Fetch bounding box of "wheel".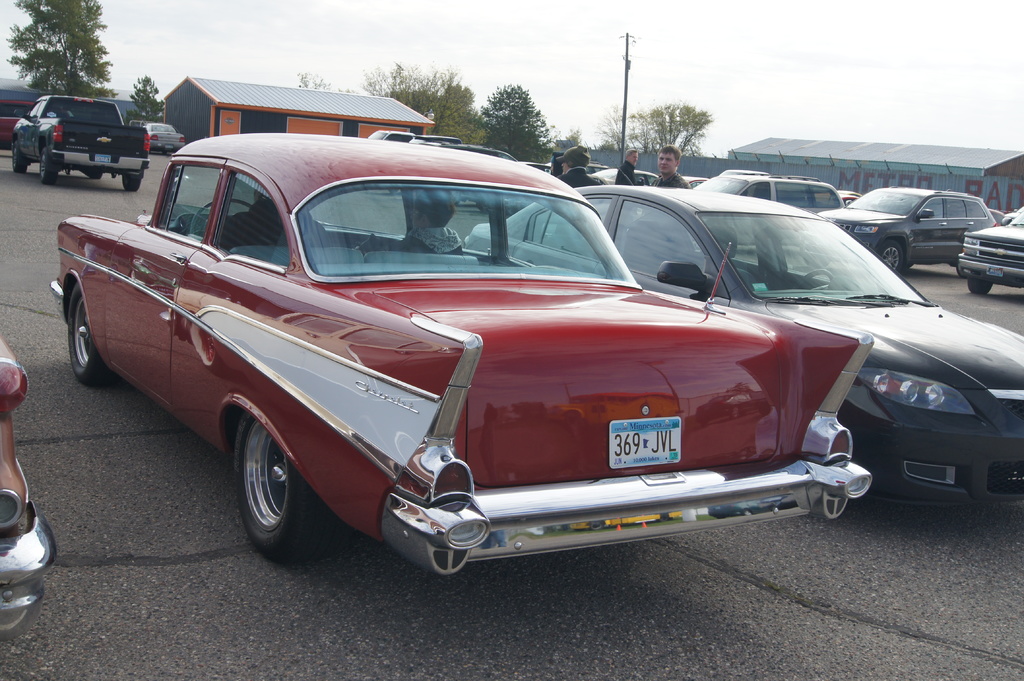
Bbox: [188,196,252,238].
